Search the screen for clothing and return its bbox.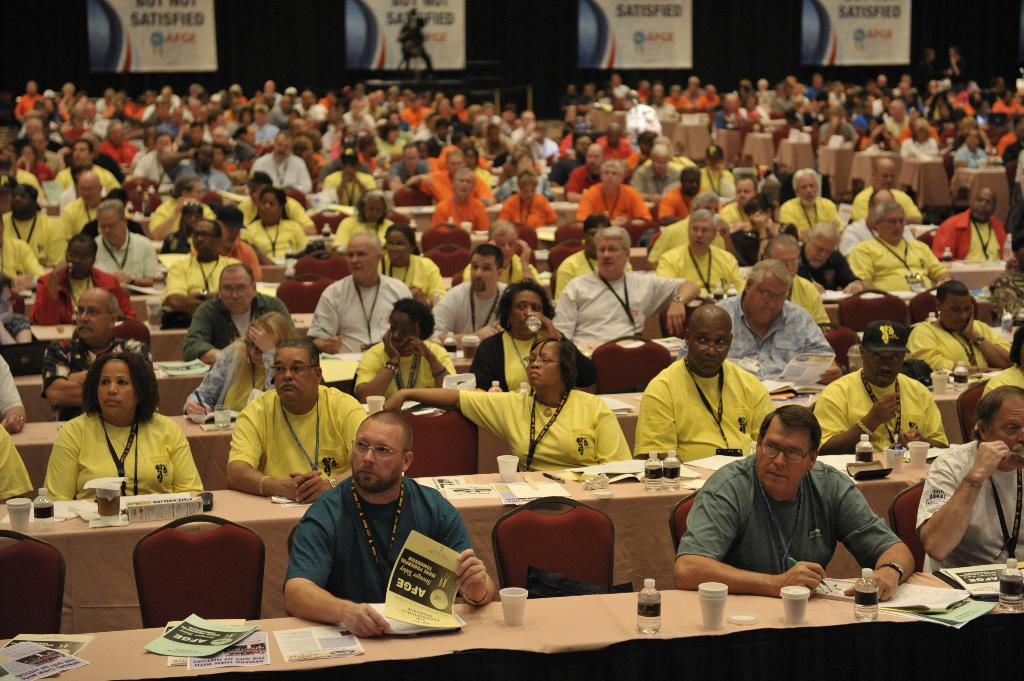
Found: detection(427, 112, 457, 125).
